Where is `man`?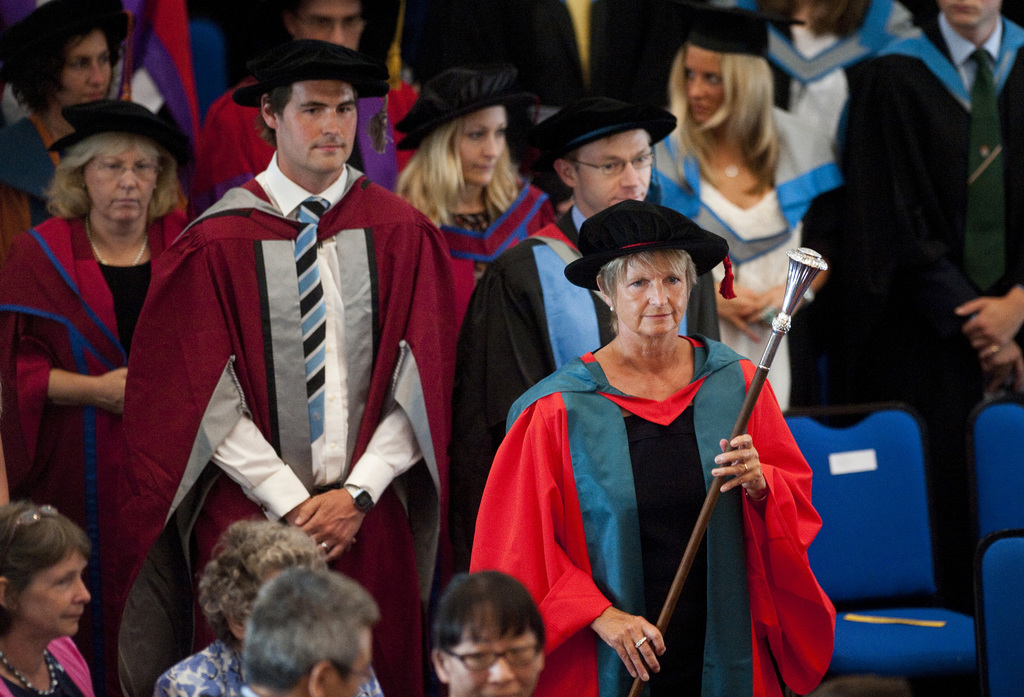
[228, 568, 383, 696].
